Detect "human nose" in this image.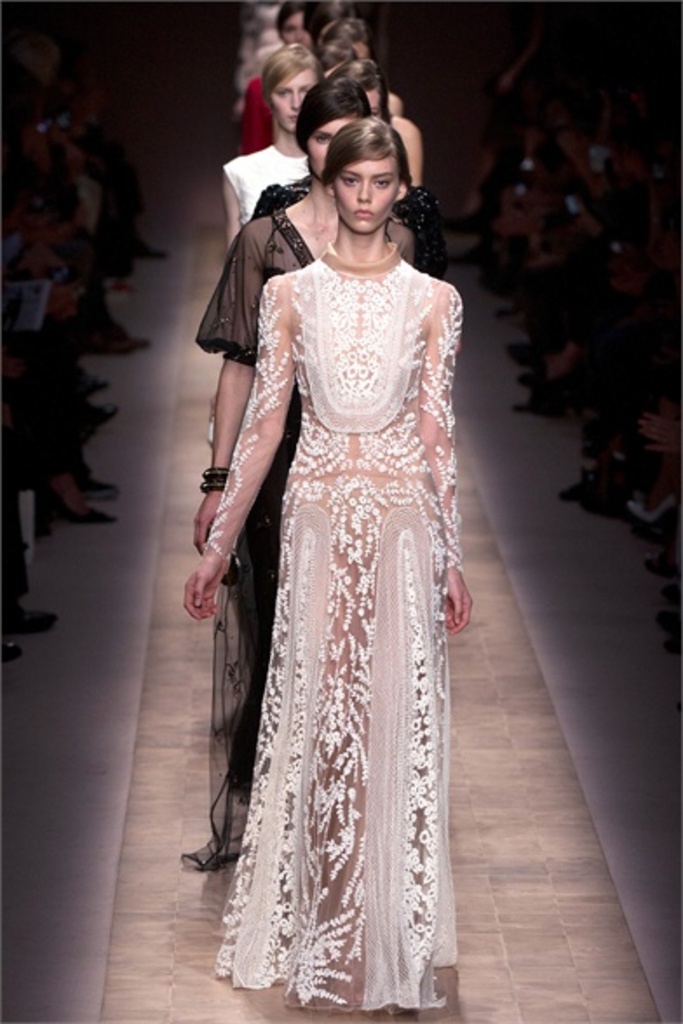
Detection: l=294, t=28, r=303, b=44.
